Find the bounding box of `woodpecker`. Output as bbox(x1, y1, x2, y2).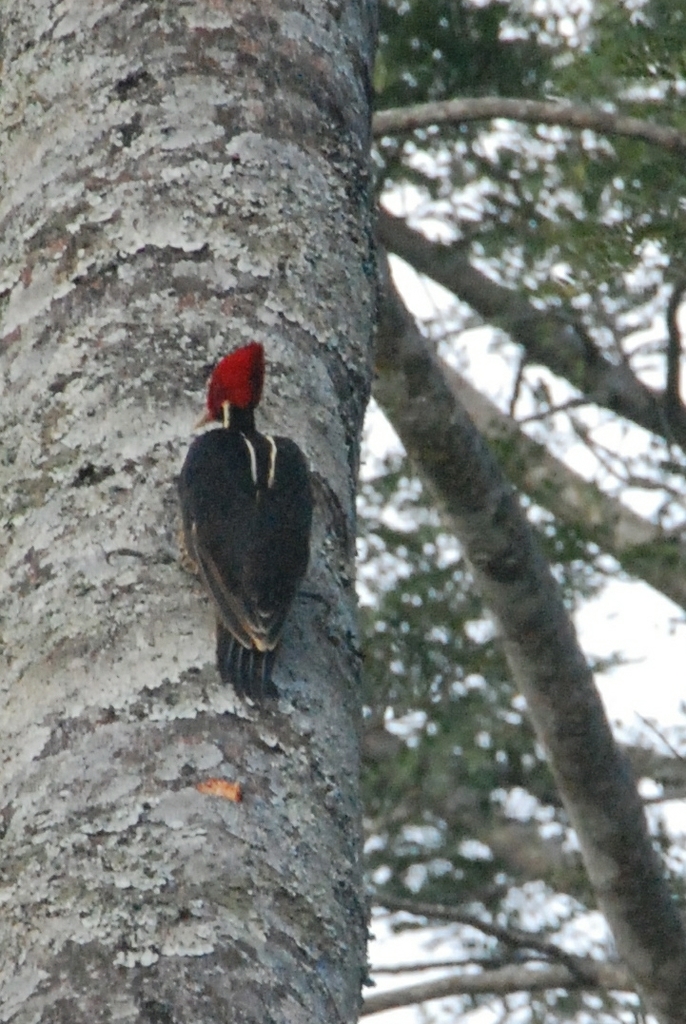
bbox(177, 329, 319, 695).
